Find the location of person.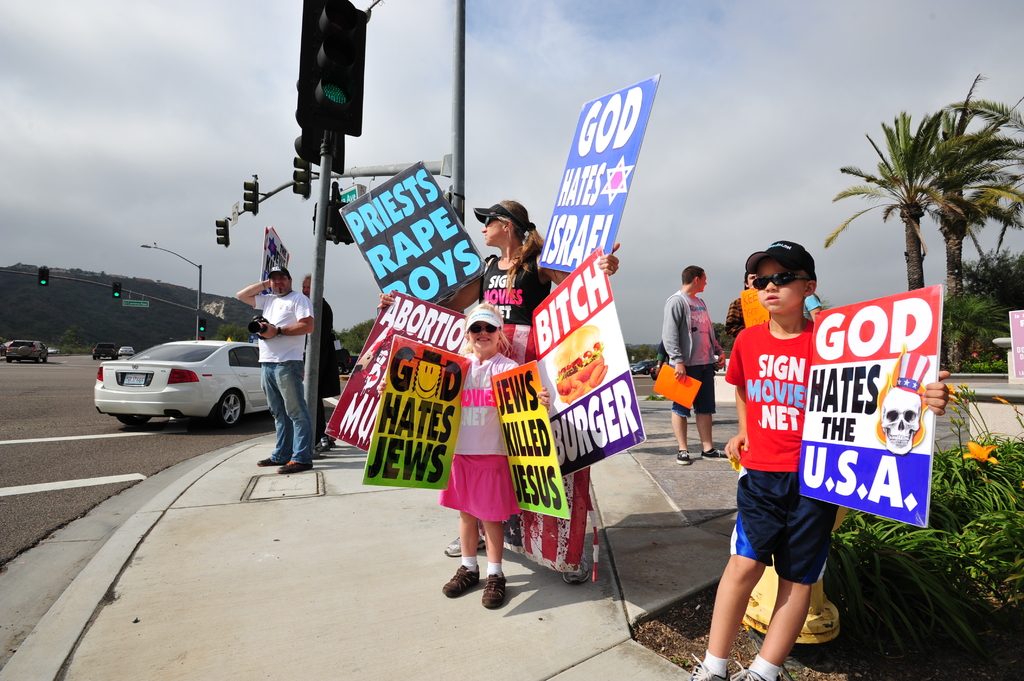
Location: [678, 236, 947, 680].
